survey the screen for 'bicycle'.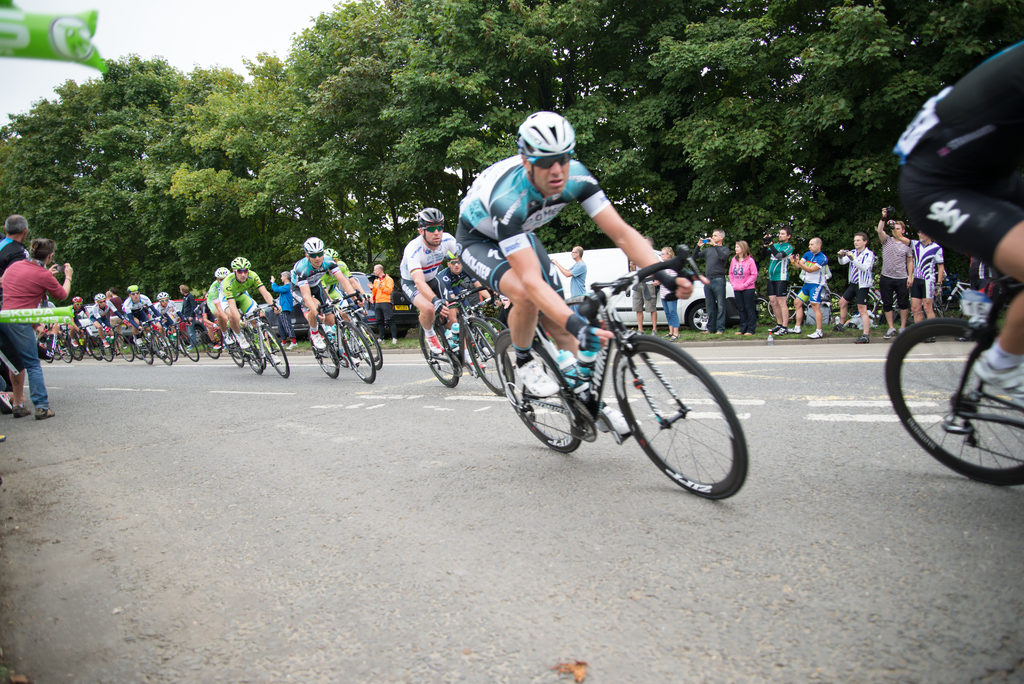
Survey found: [left=932, top=275, right=979, bottom=315].
